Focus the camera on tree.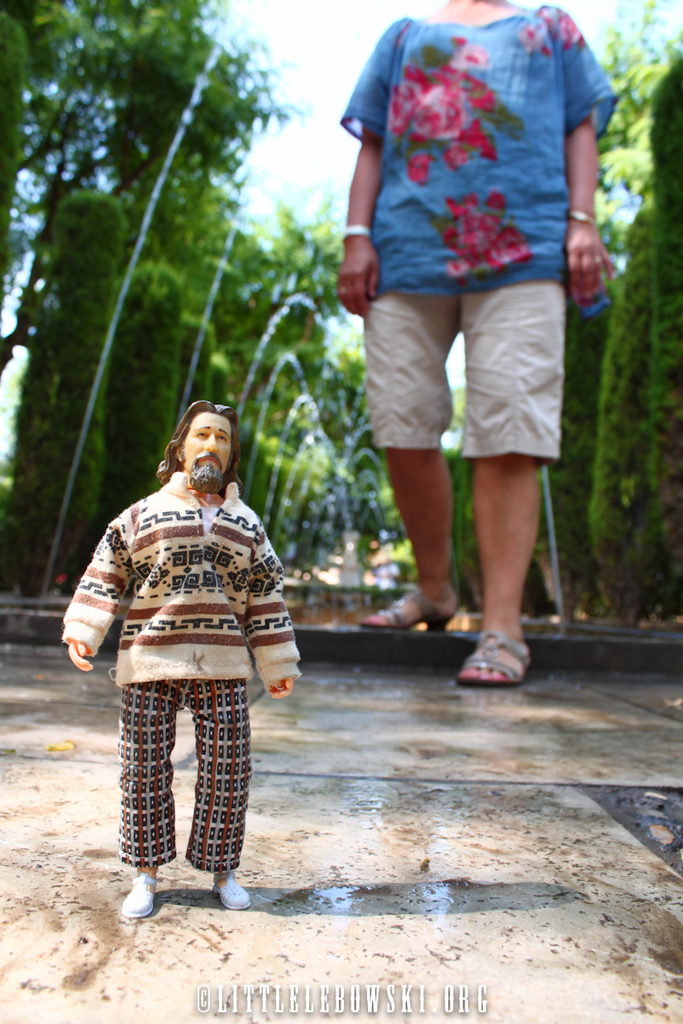
Focus region: 316/324/406/620.
